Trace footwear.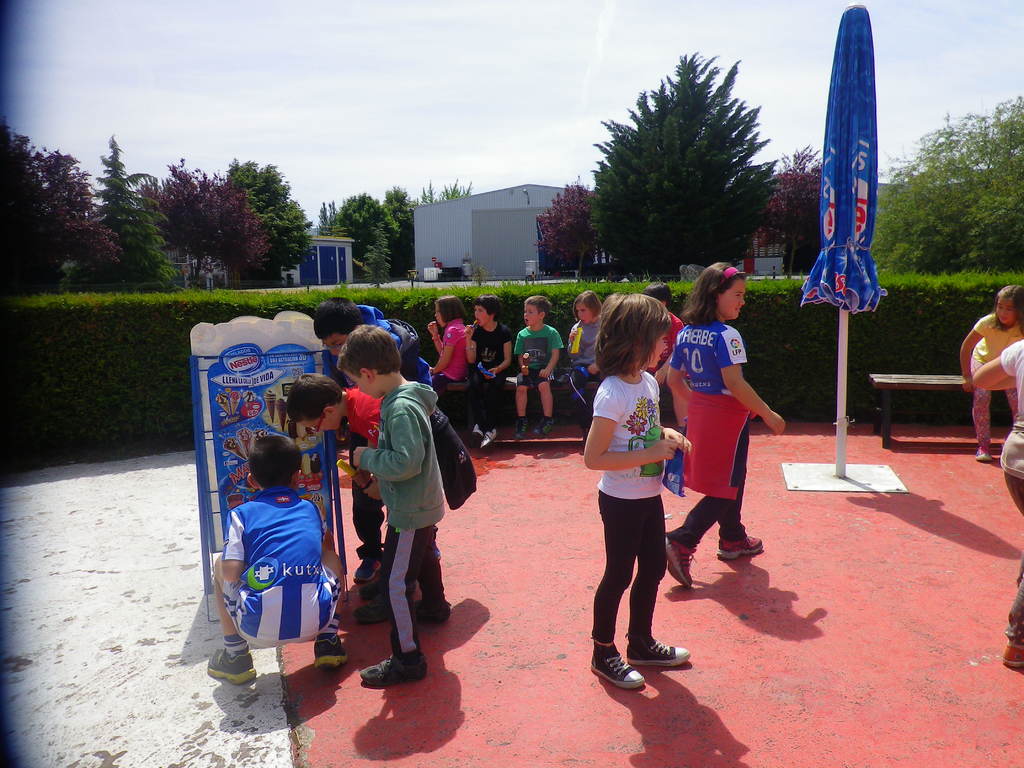
Traced to 349,554,382,580.
